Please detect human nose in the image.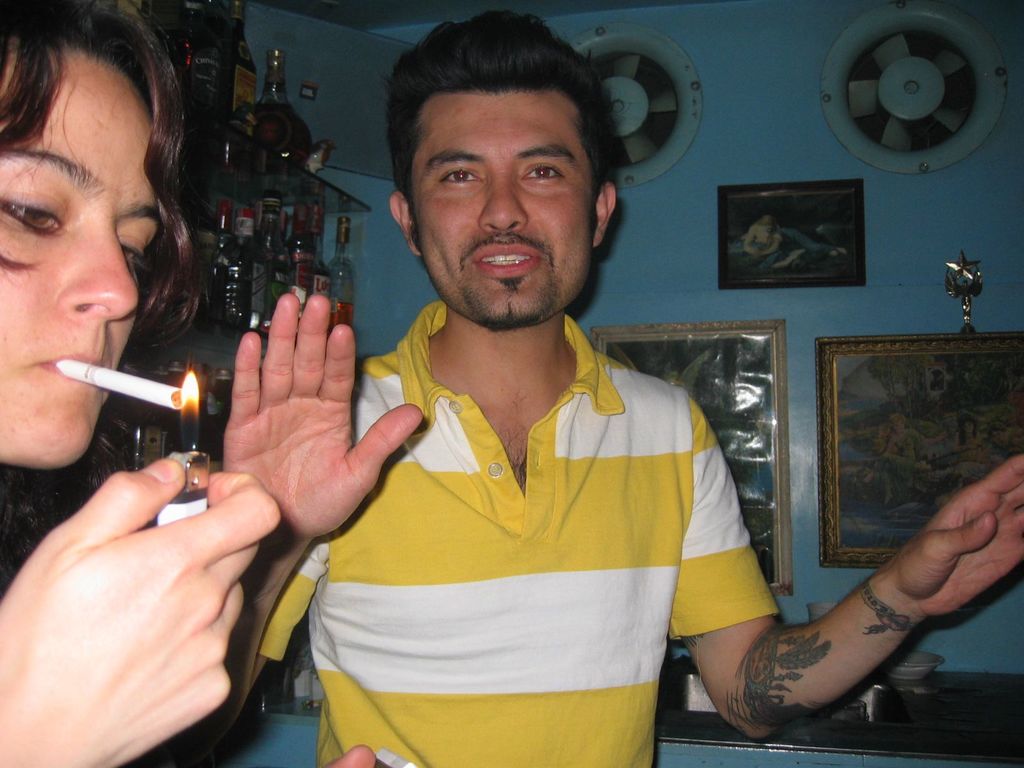
(51,209,144,321).
